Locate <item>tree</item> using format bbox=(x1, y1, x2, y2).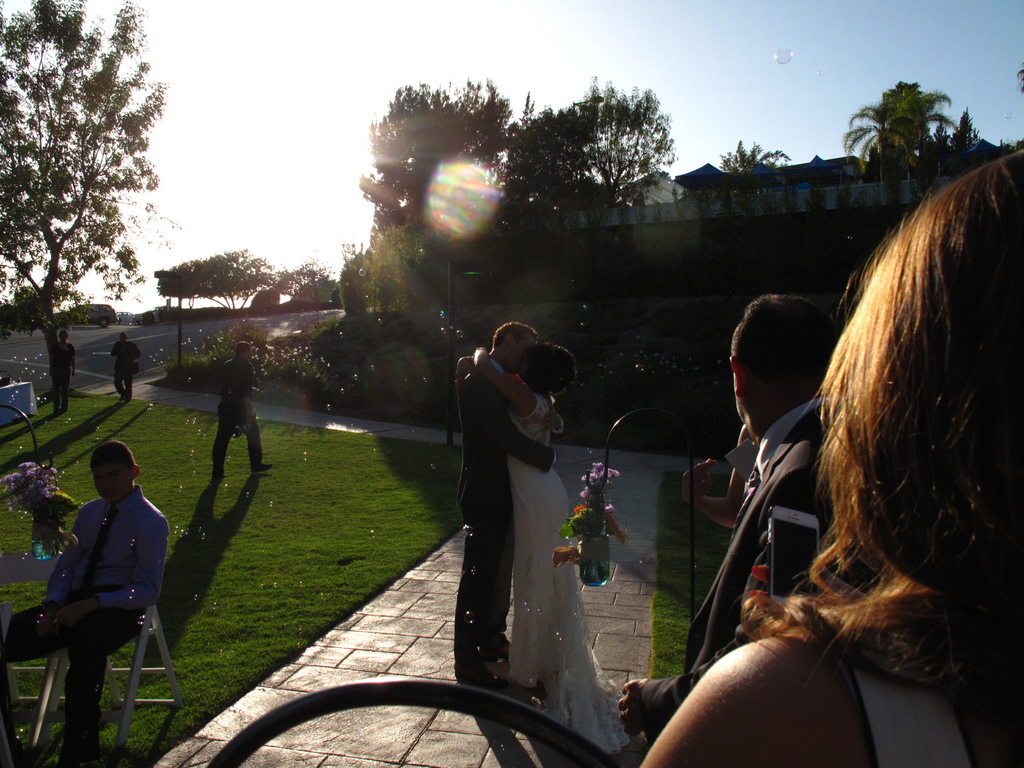
bbox=(141, 238, 266, 332).
